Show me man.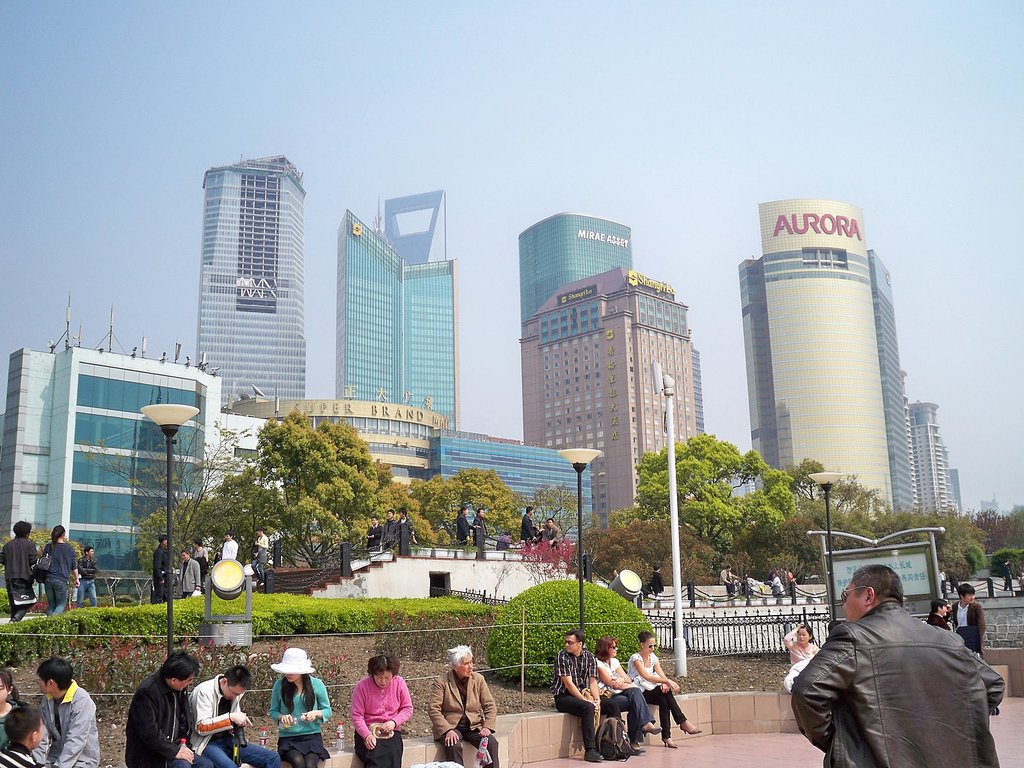
man is here: {"x1": 124, "y1": 650, "x2": 214, "y2": 767}.
